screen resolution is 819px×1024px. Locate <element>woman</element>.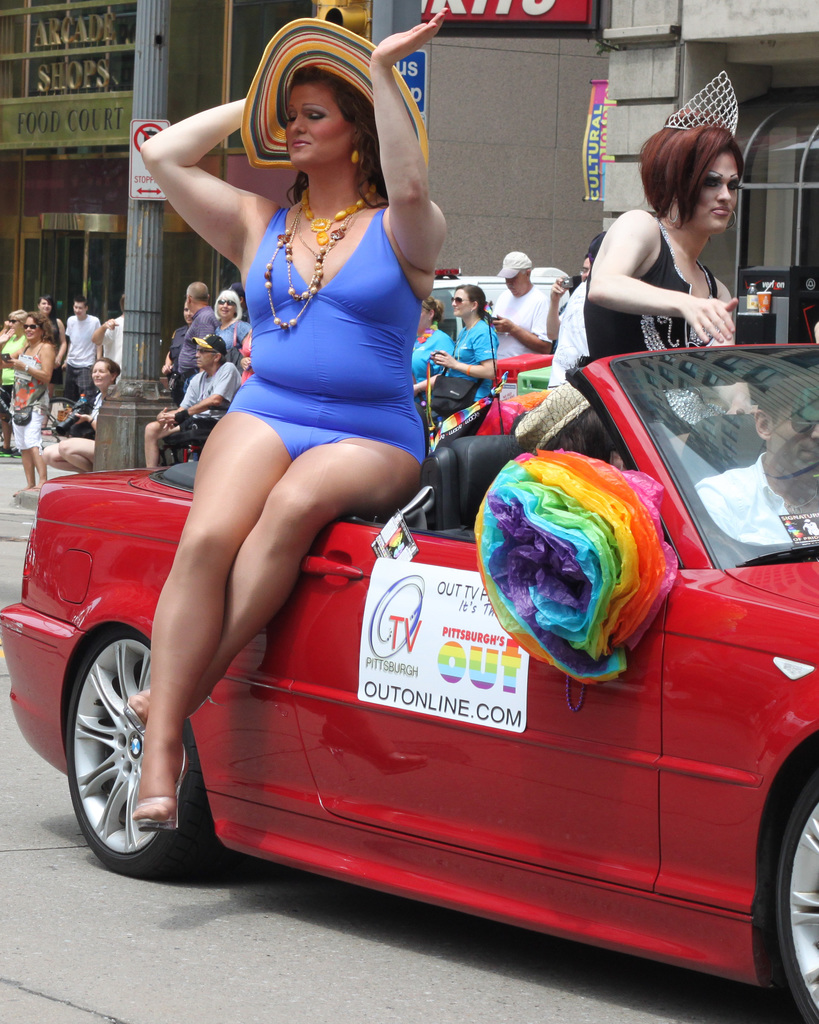
[3,316,54,498].
